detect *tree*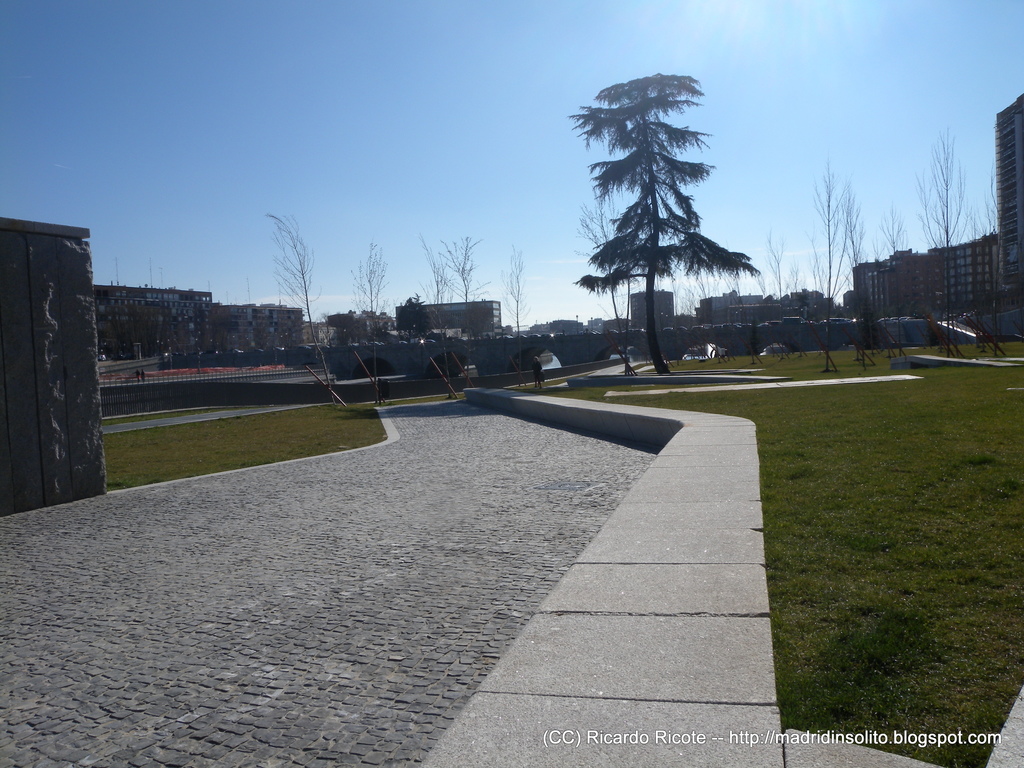
select_region(345, 236, 394, 407)
